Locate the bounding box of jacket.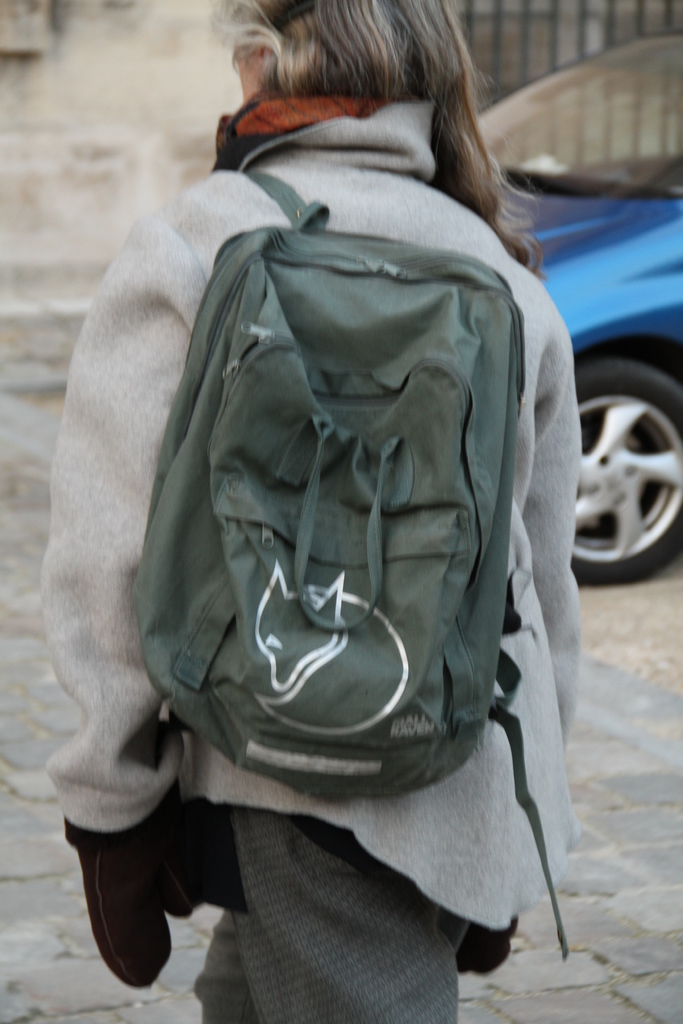
Bounding box: [45,35,589,966].
